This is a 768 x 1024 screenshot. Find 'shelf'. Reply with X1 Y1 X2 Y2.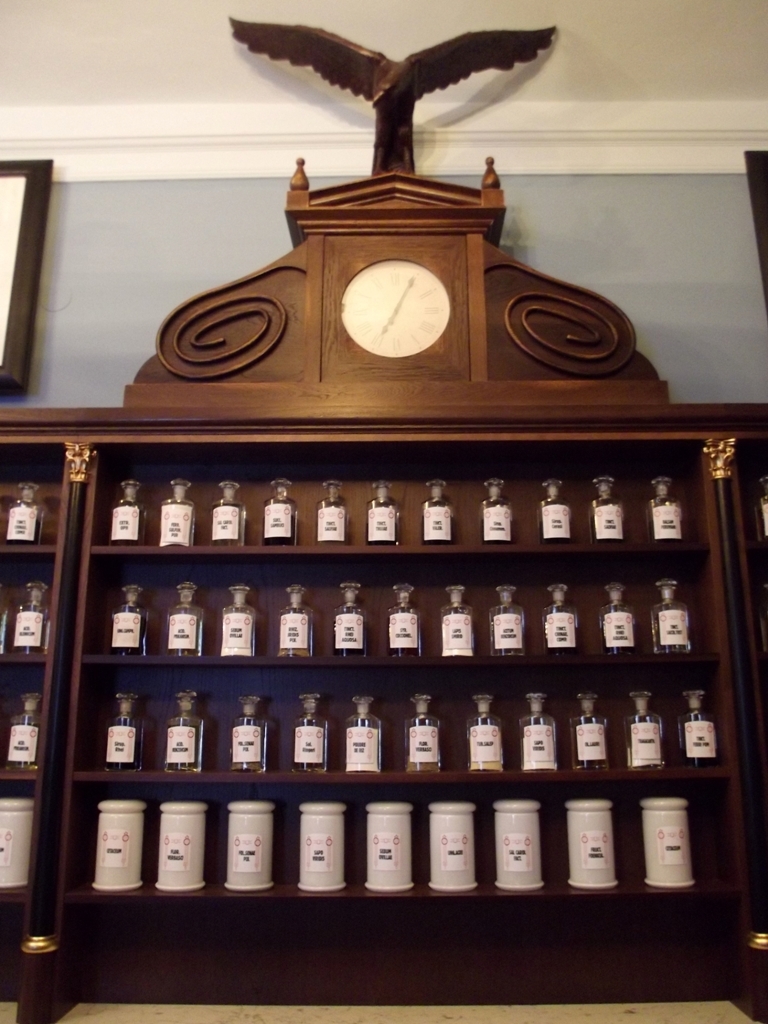
2 760 61 904.
